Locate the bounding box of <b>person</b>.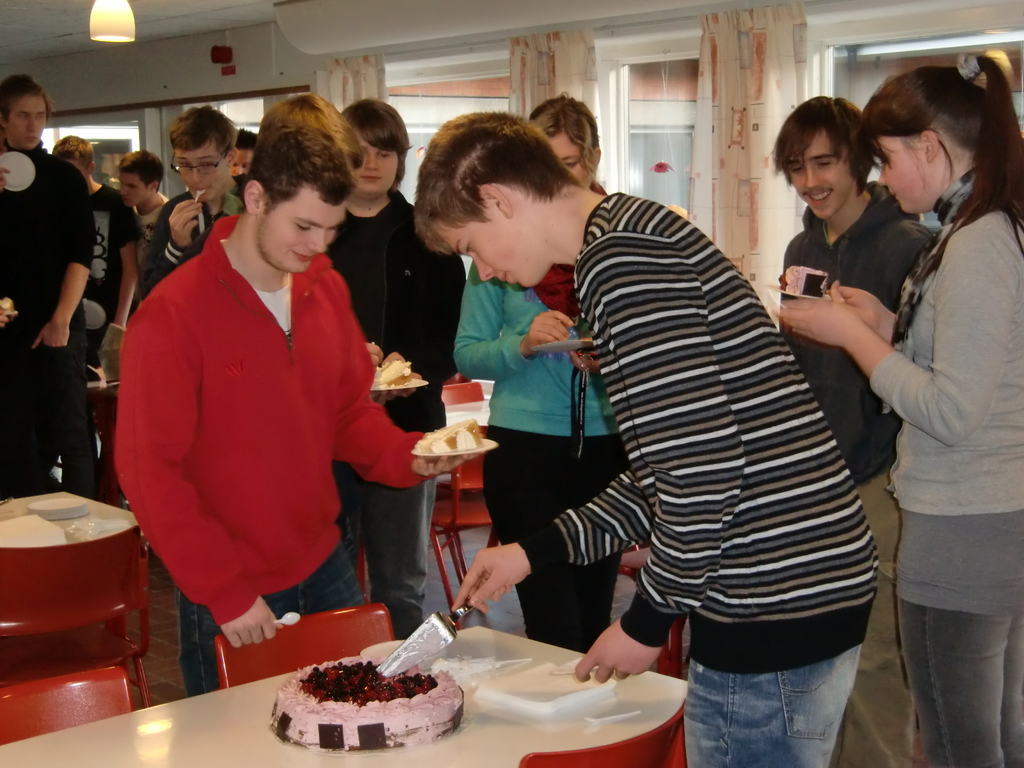
Bounding box: 413:114:883:767.
